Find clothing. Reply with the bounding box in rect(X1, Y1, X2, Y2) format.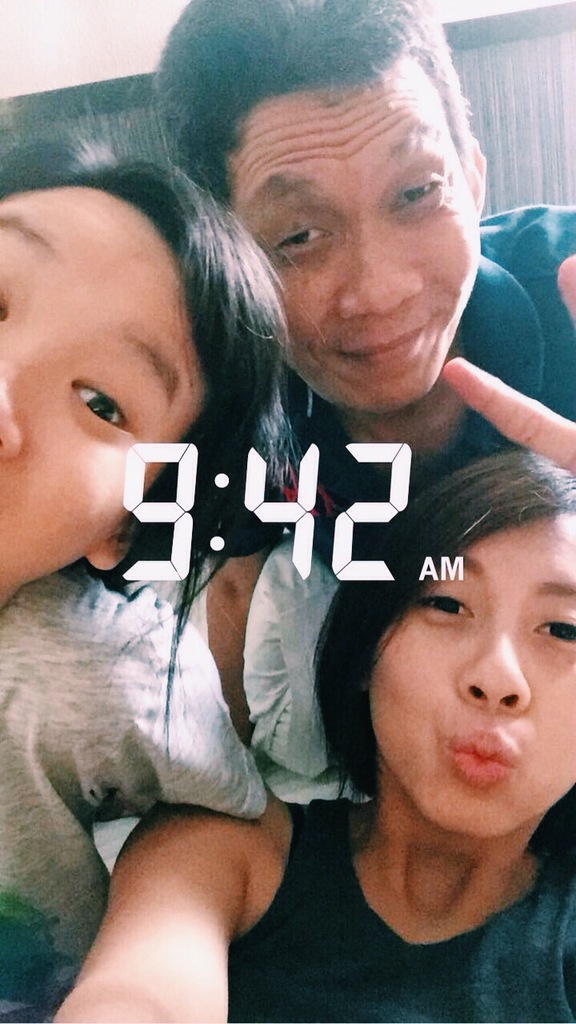
rect(226, 801, 575, 1023).
